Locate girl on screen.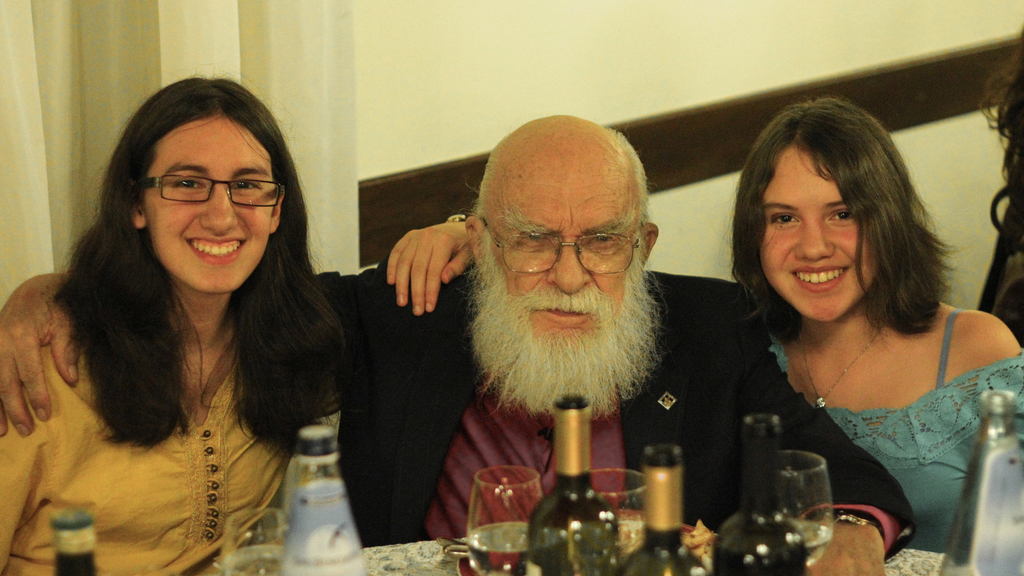
On screen at [0,63,315,575].
